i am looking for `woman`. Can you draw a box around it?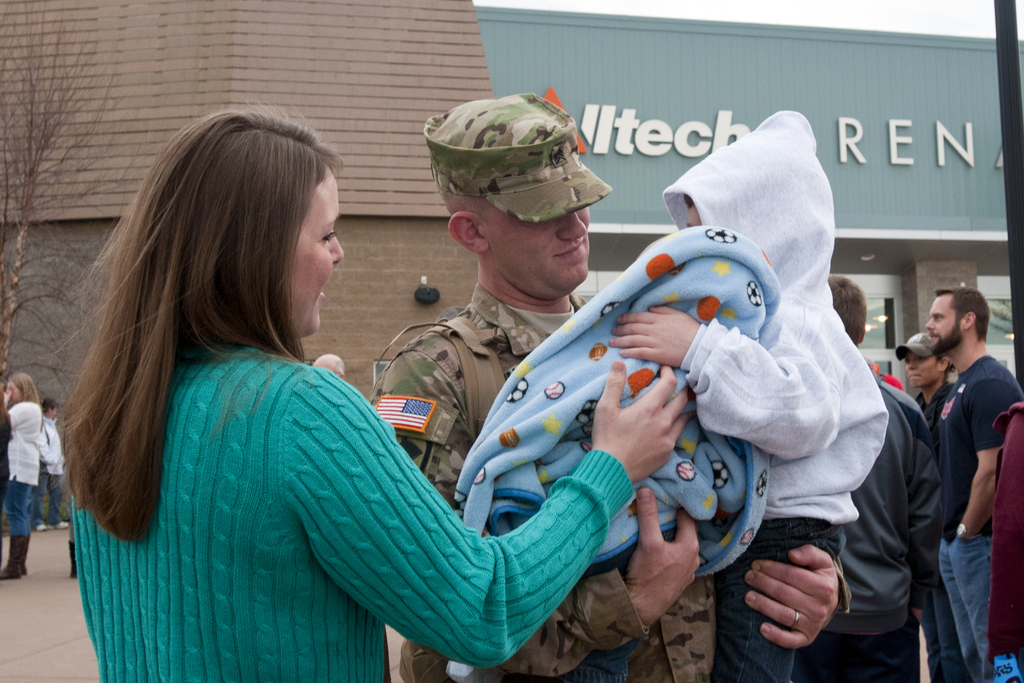
Sure, the bounding box is (0,363,36,588).
